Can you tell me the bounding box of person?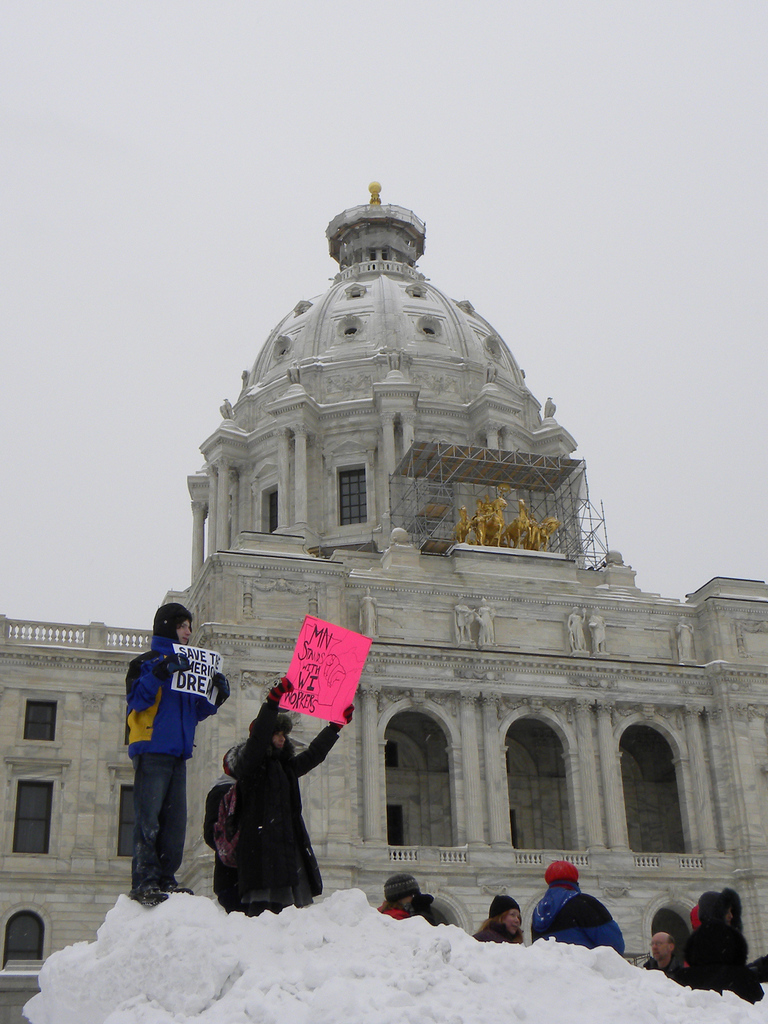
pyautogui.locateOnScreen(634, 933, 688, 980).
